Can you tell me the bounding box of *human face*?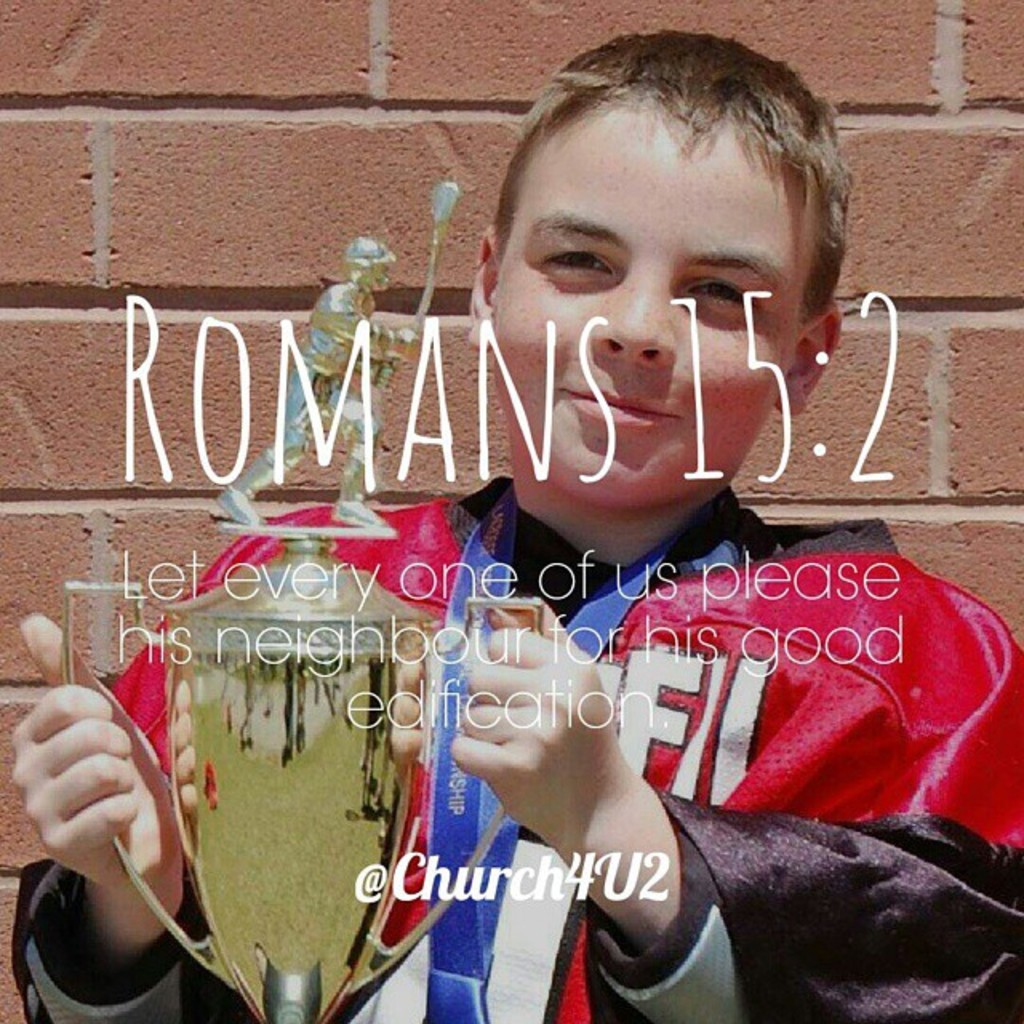
crop(483, 106, 808, 515).
